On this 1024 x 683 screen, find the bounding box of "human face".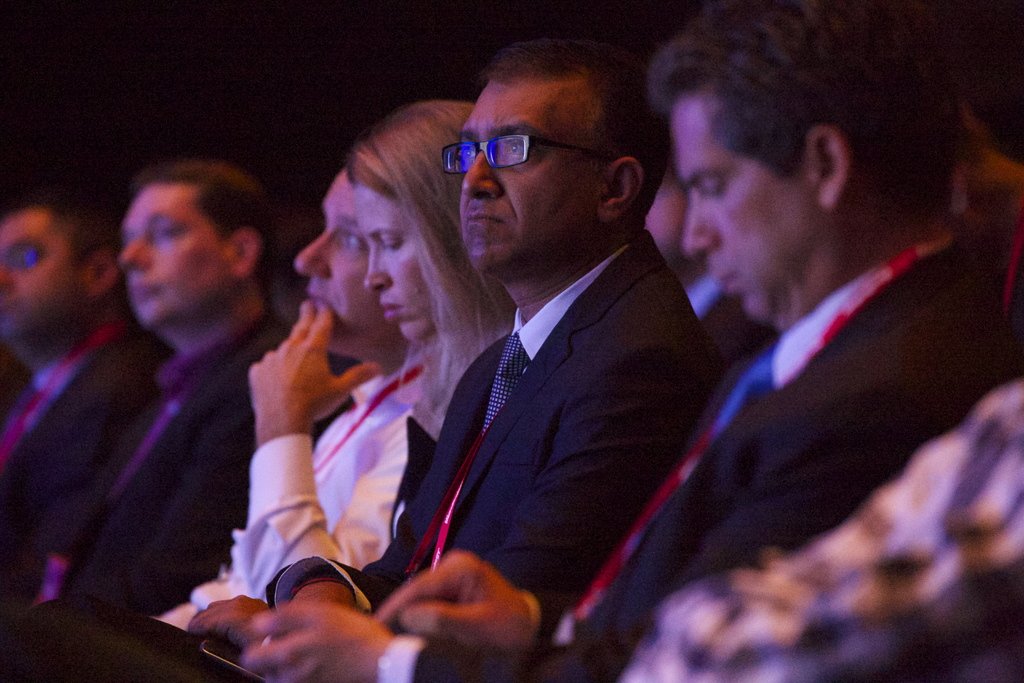
Bounding box: 458/74/596/267.
